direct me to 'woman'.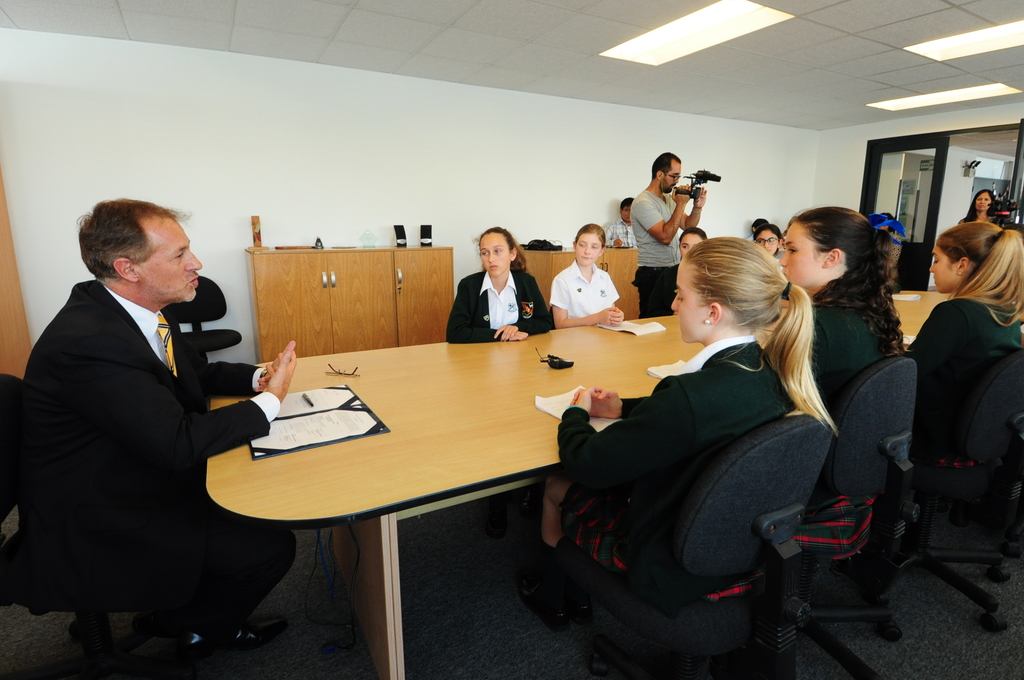
Direction: x1=676 y1=222 x2=708 y2=257.
